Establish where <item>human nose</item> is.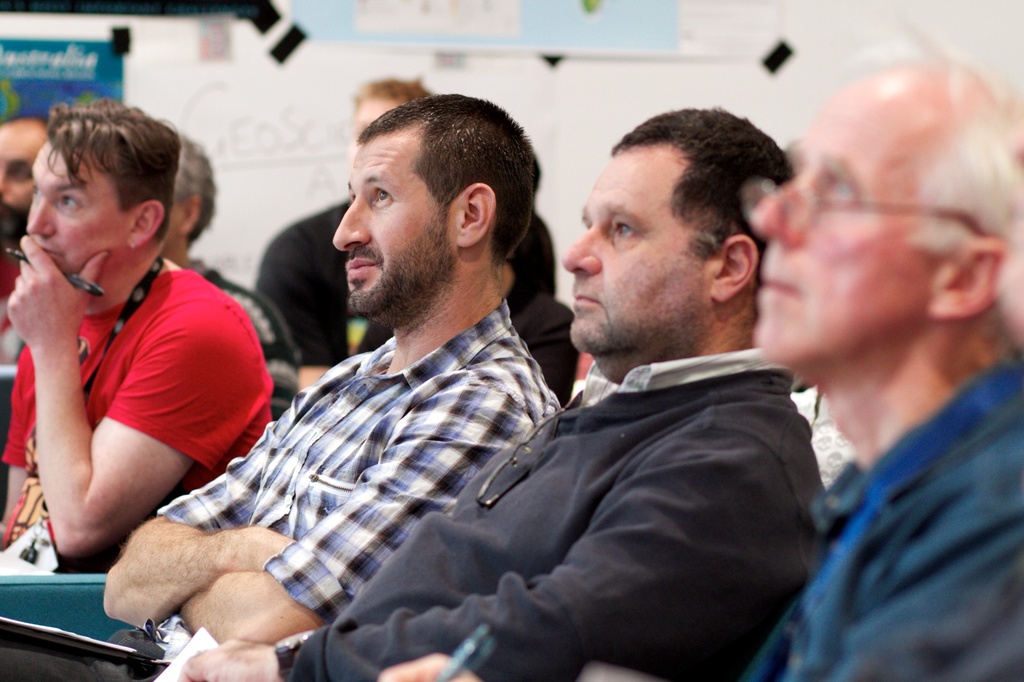
Established at x1=24 y1=203 x2=56 y2=235.
